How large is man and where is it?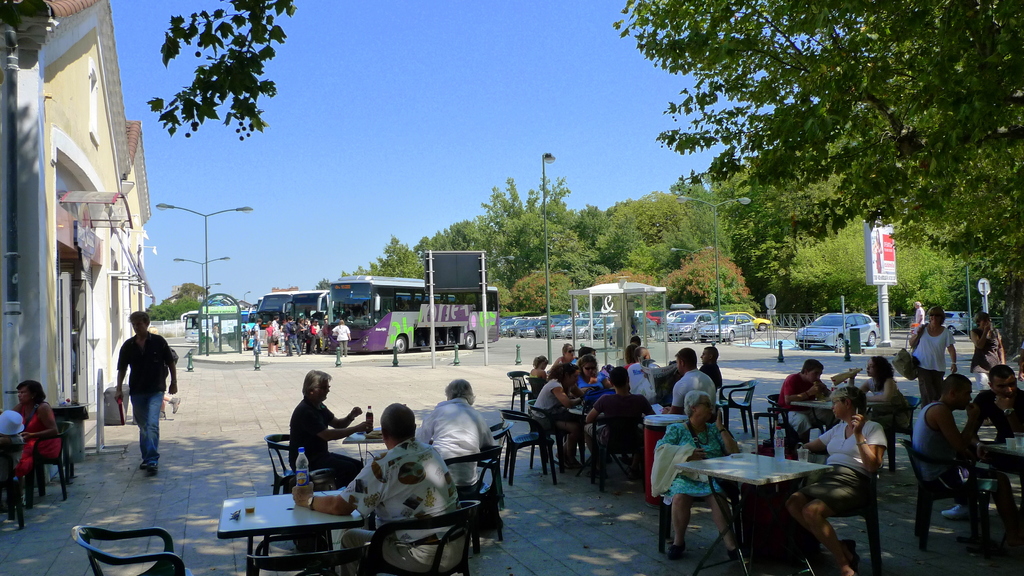
Bounding box: [114,302,177,479].
